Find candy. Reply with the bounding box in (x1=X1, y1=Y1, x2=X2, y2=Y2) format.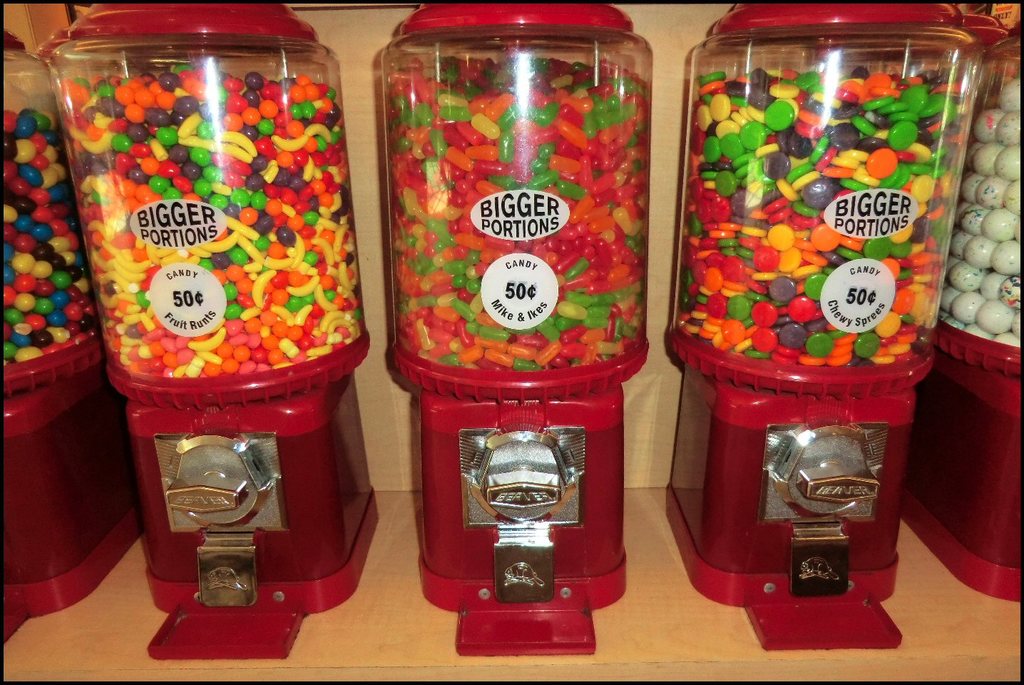
(x1=986, y1=201, x2=1022, y2=240).
